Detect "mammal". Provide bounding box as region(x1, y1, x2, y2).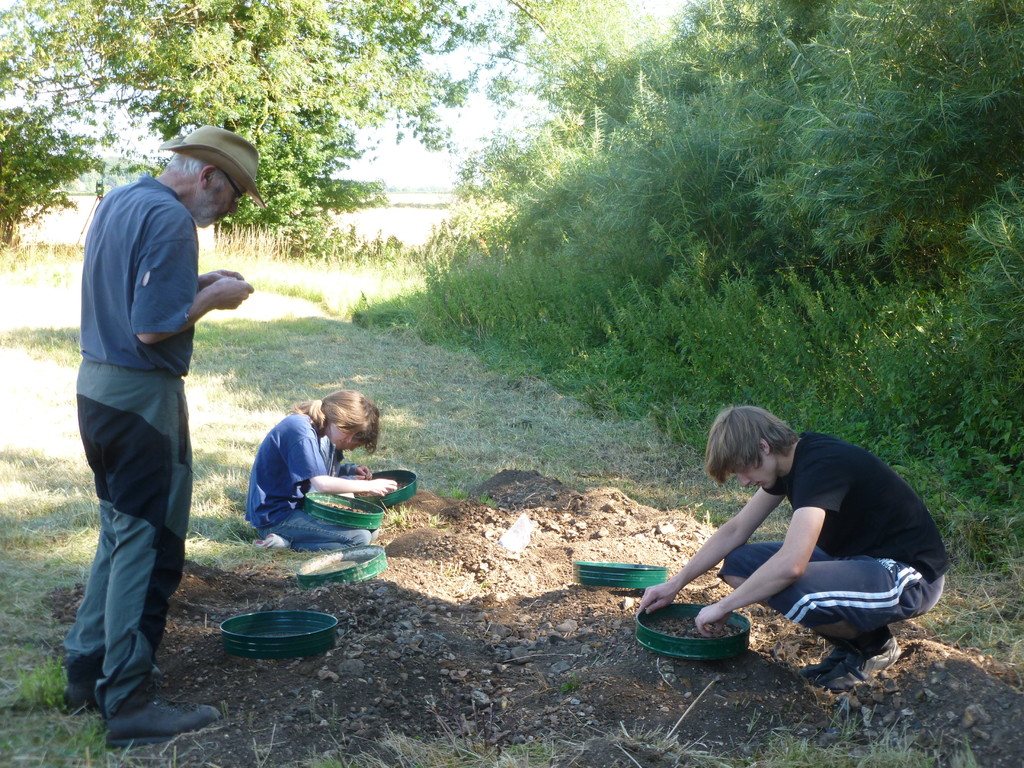
region(609, 426, 946, 657).
